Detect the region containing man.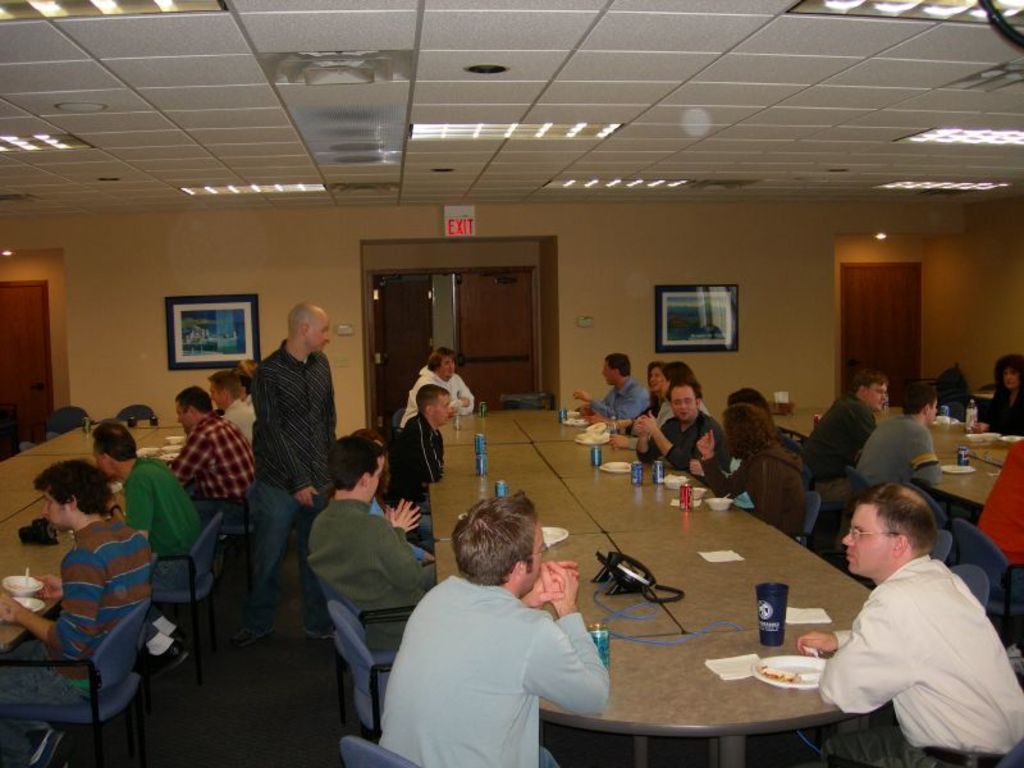
rect(232, 296, 344, 534).
